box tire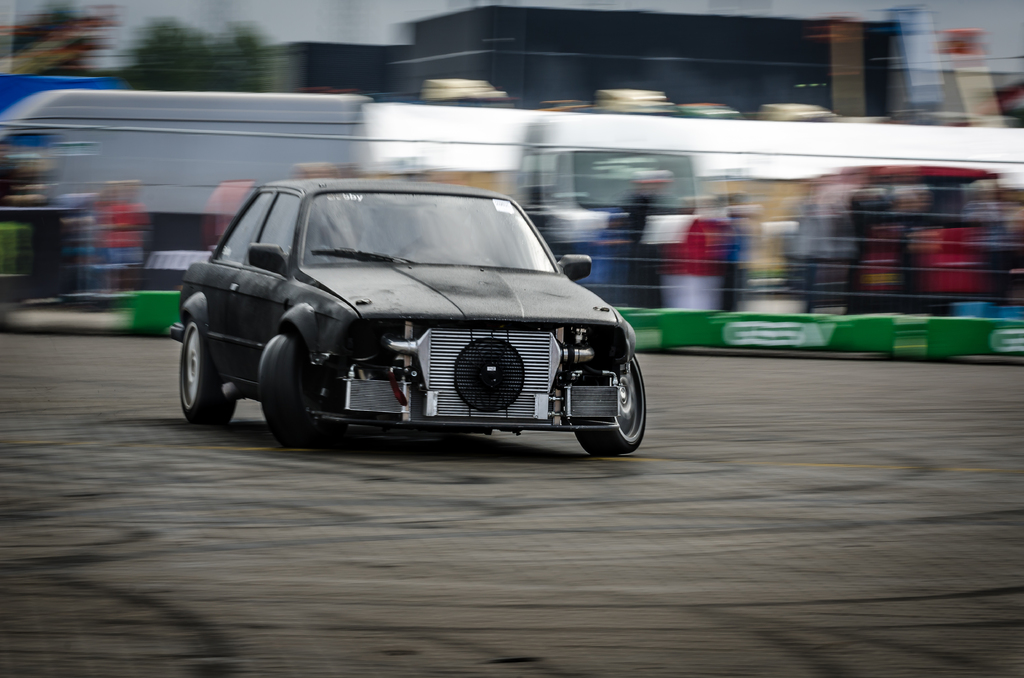
bbox=(573, 354, 646, 454)
